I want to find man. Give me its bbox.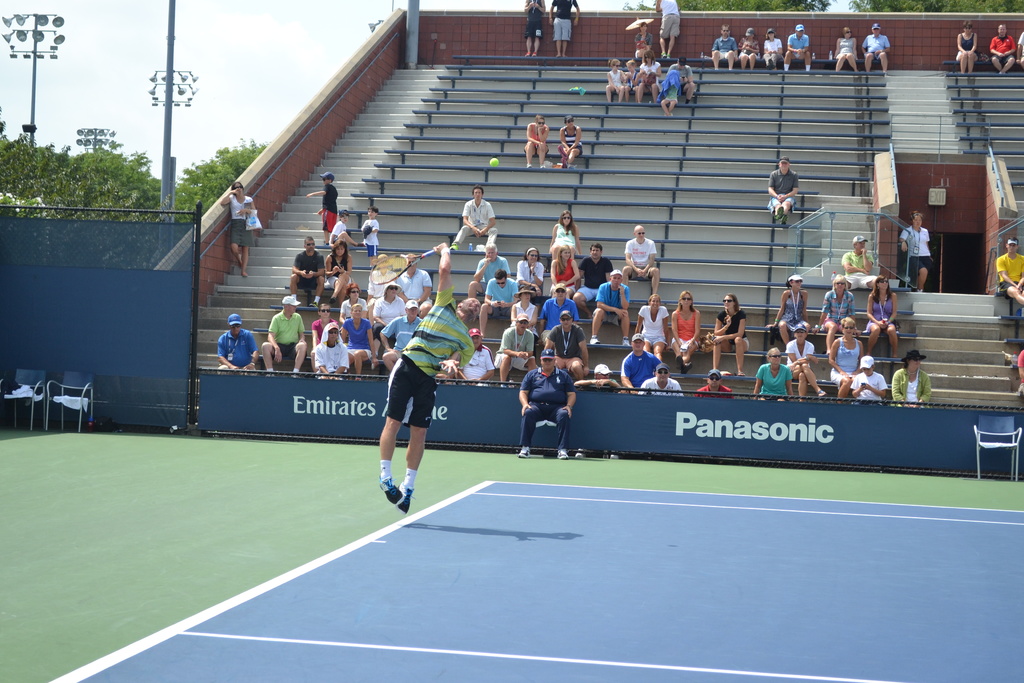
(x1=395, y1=252, x2=429, y2=318).
